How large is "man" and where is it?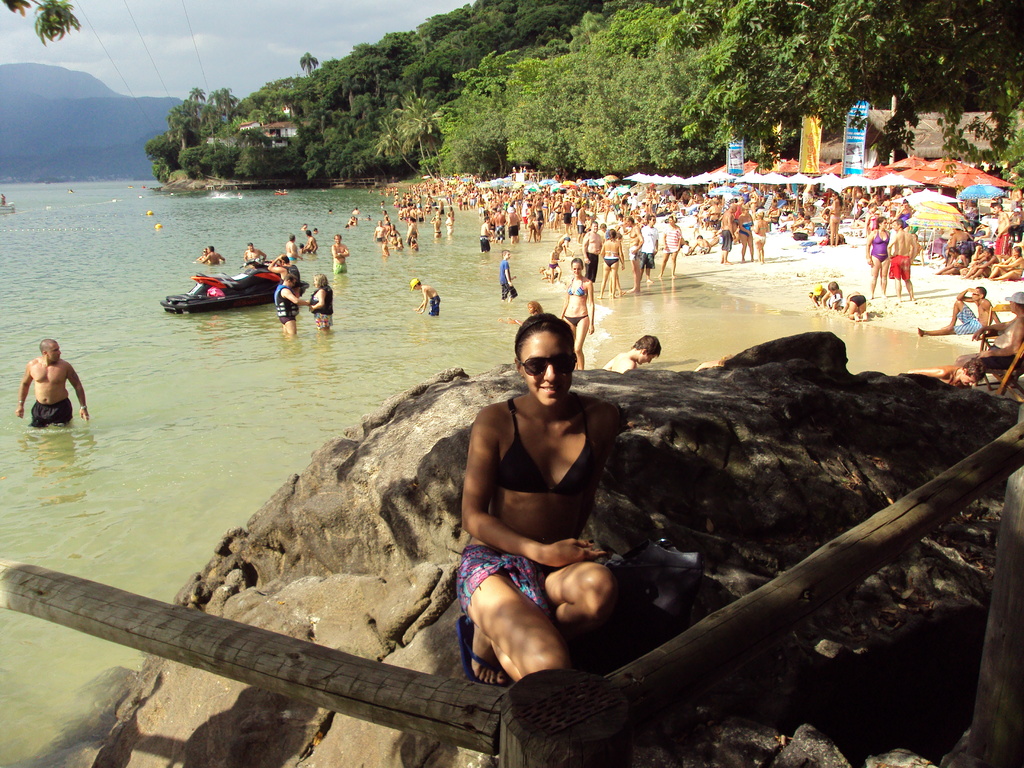
Bounding box: (left=706, top=200, right=719, bottom=225).
